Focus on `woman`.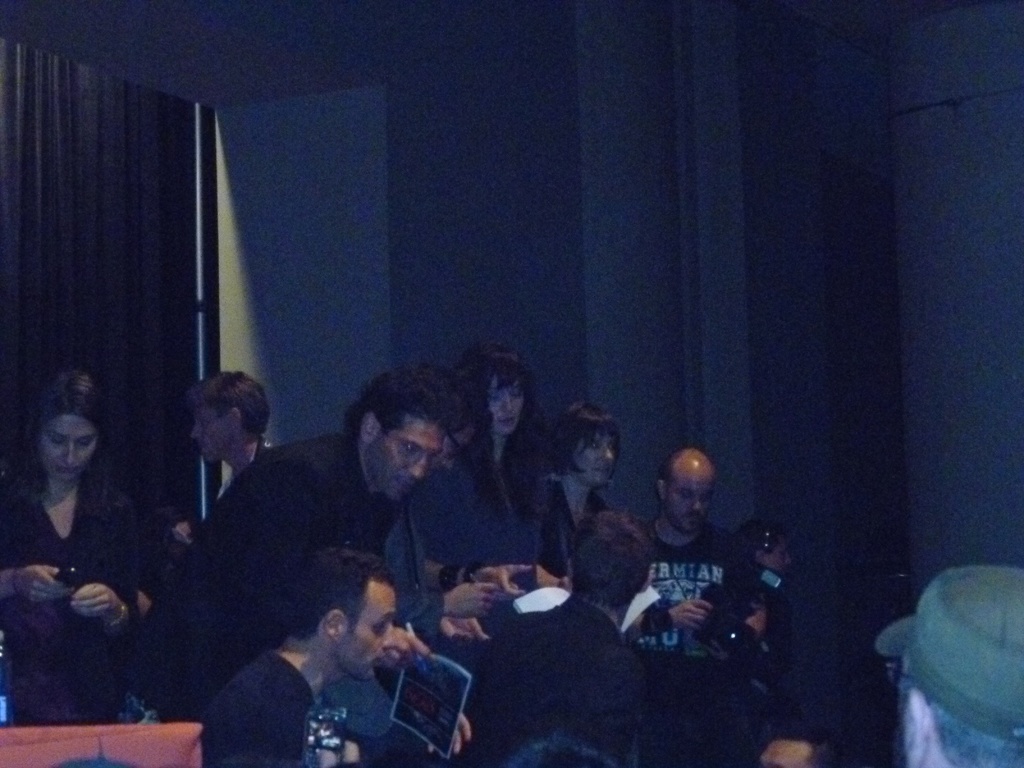
Focused at {"x1": 541, "y1": 406, "x2": 624, "y2": 590}.
